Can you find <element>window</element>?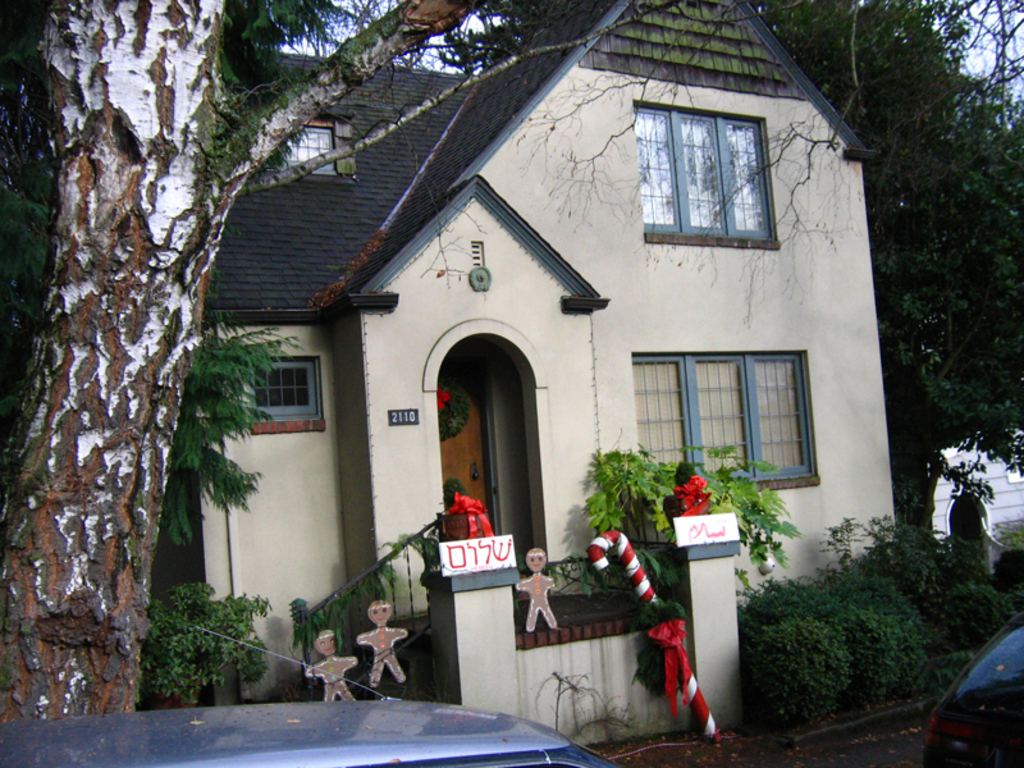
Yes, bounding box: [621, 344, 827, 500].
